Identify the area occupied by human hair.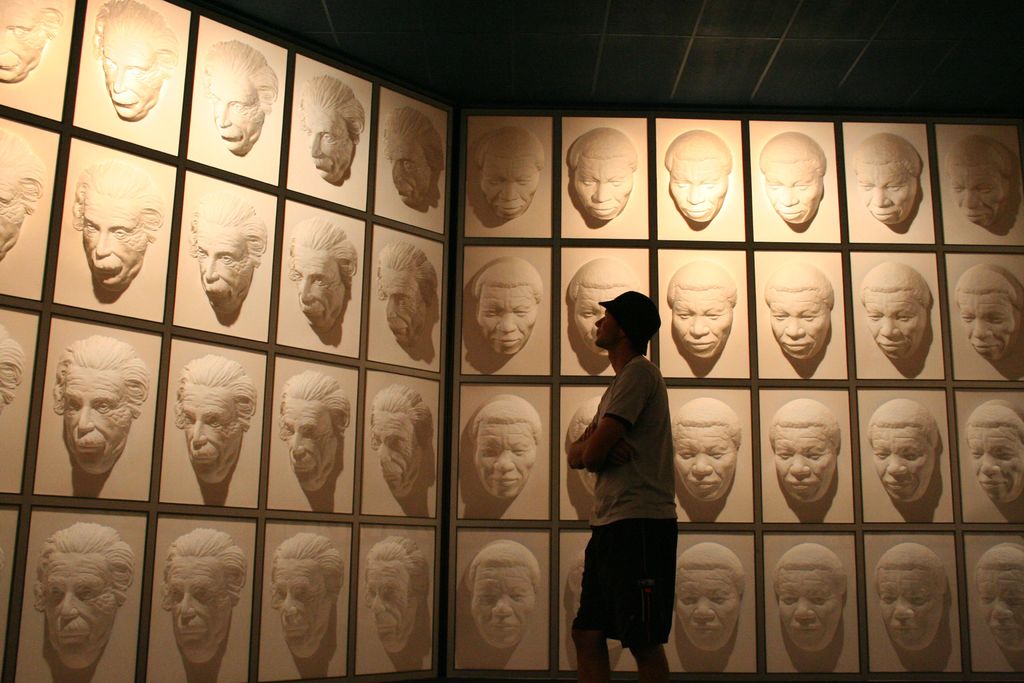
Area: <region>755, 131, 825, 173</region>.
